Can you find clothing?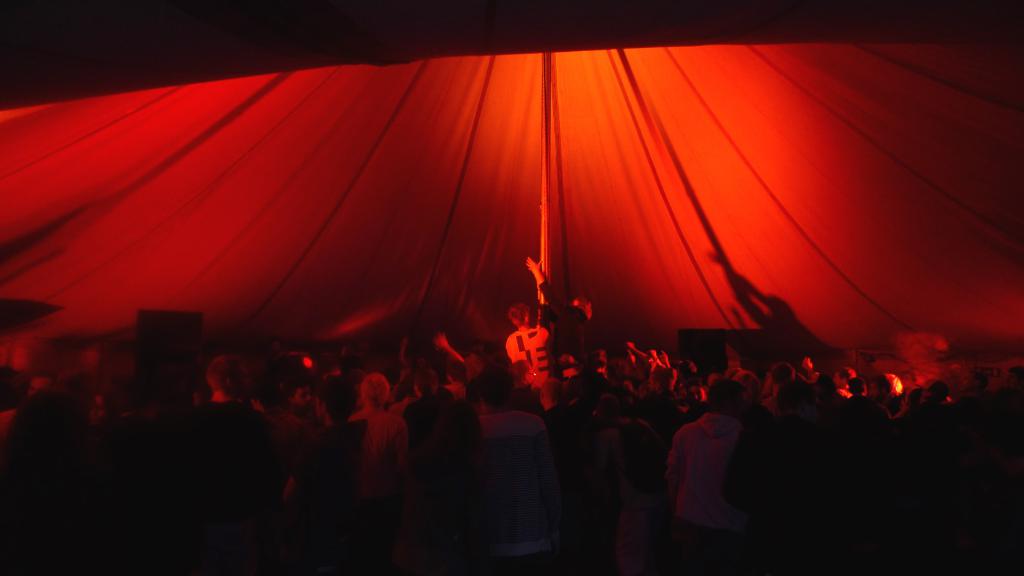
Yes, bounding box: BBox(413, 388, 487, 472).
